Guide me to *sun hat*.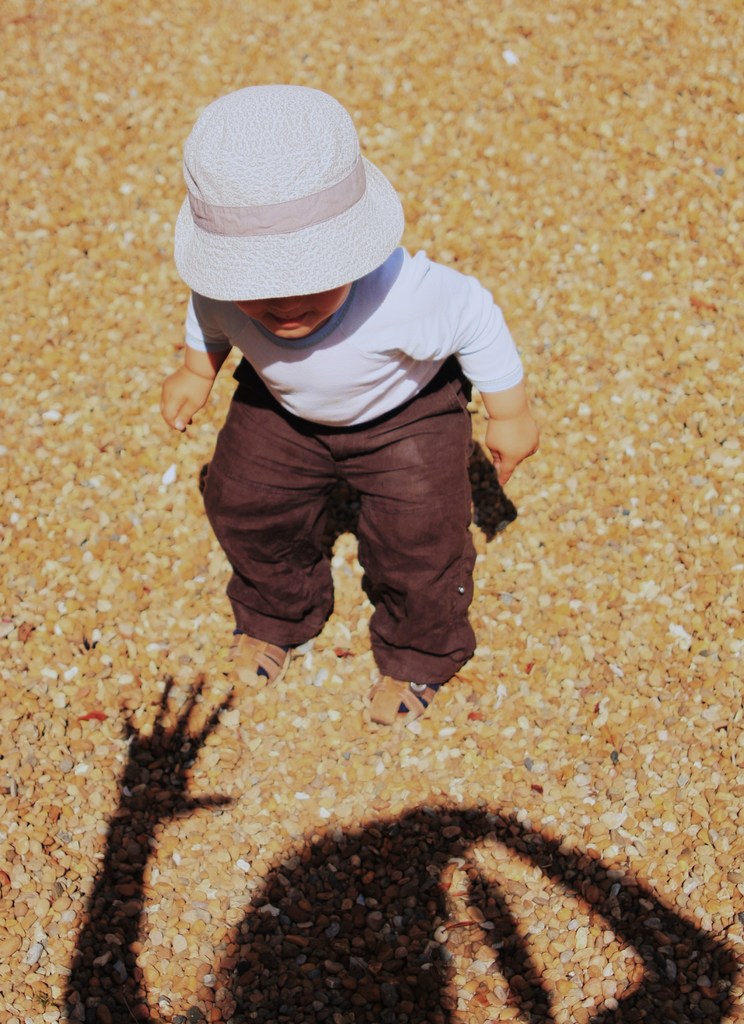
Guidance: (left=167, top=74, right=409, bottom=292).
